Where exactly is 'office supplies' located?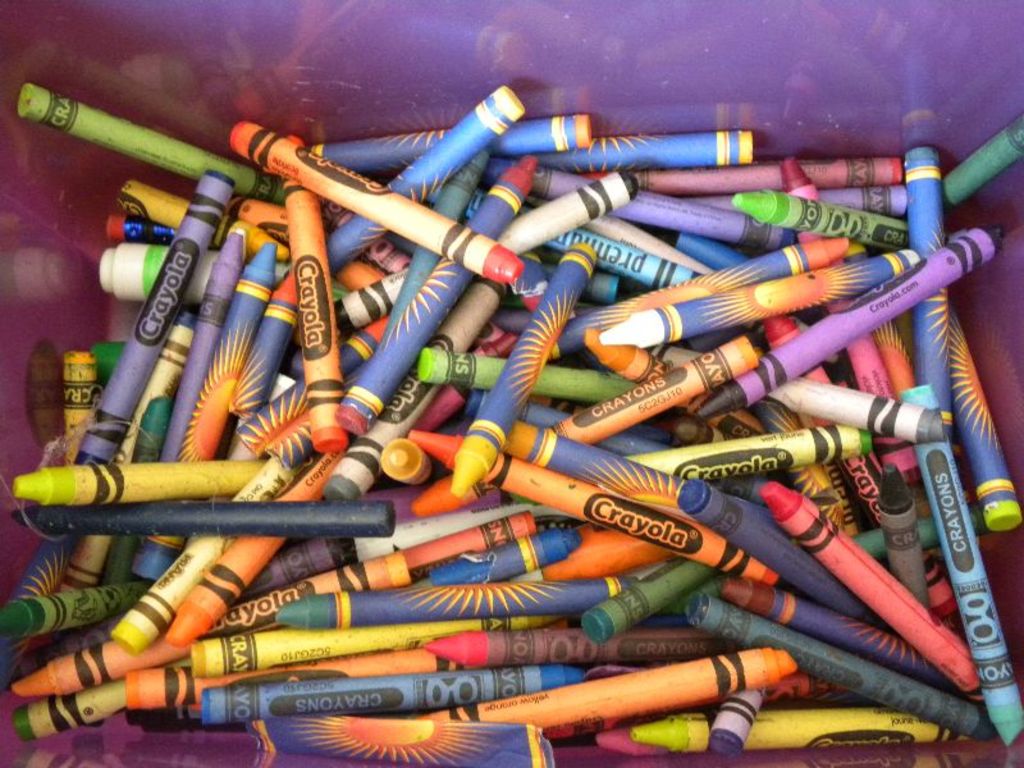
Its bounding box is select_region(326, 87, 506, 259).
